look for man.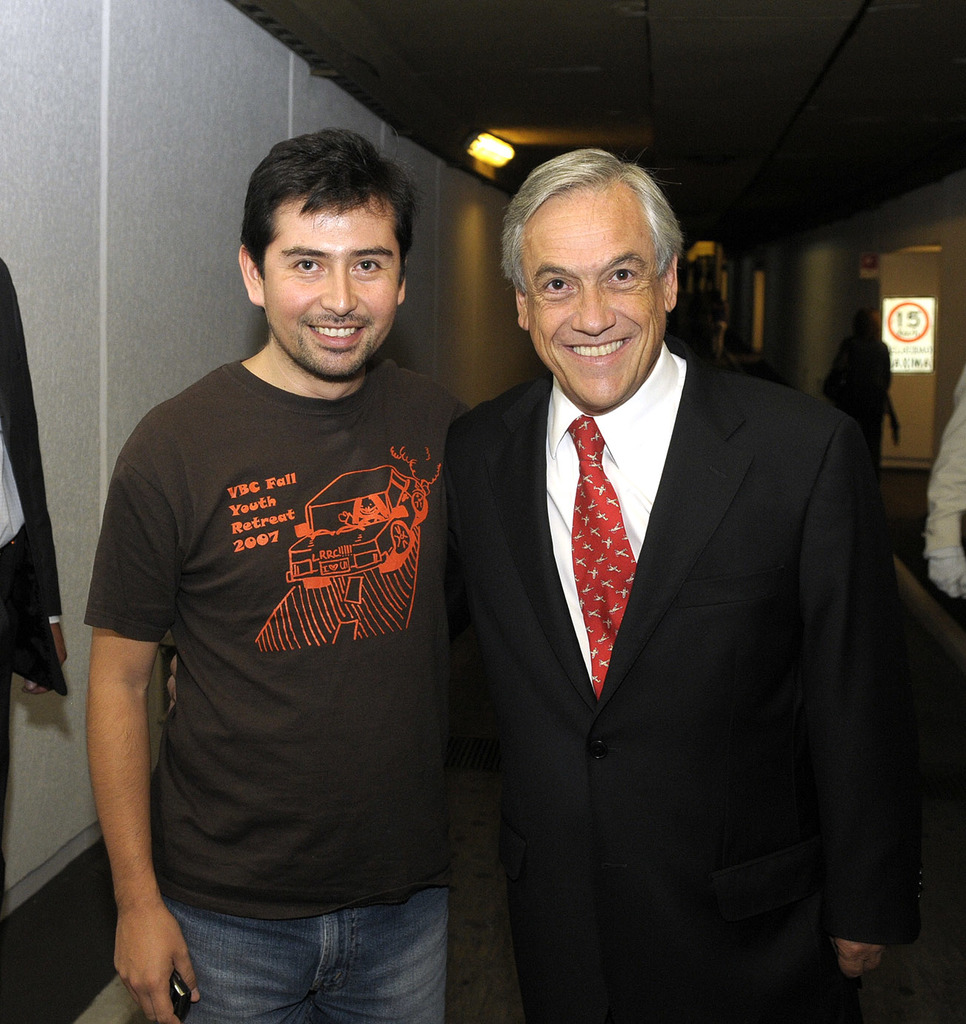
Found: box(80, 129, 464, 1023).
